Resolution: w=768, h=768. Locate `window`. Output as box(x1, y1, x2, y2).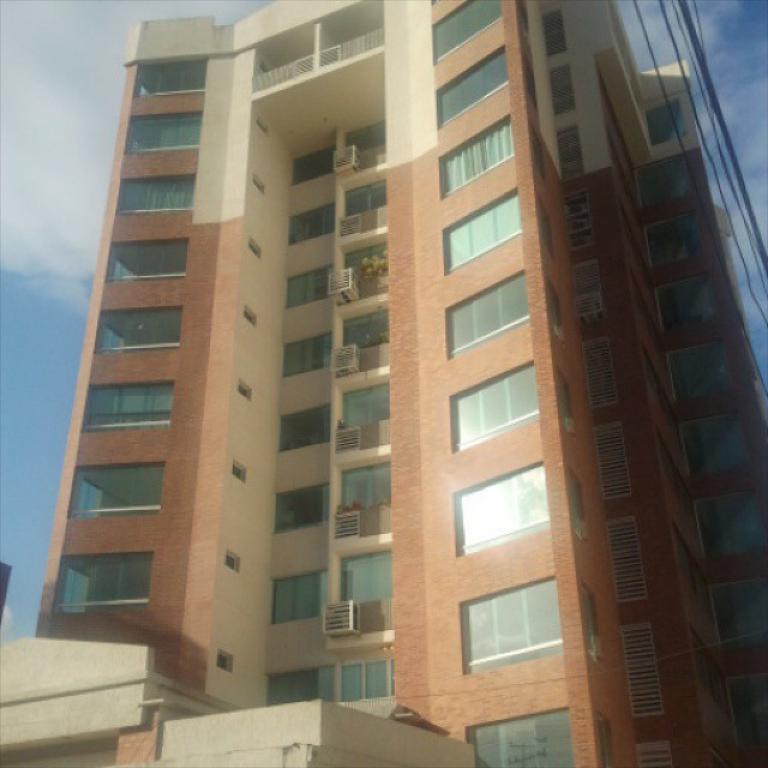
box(593, 426, 630, 509).
